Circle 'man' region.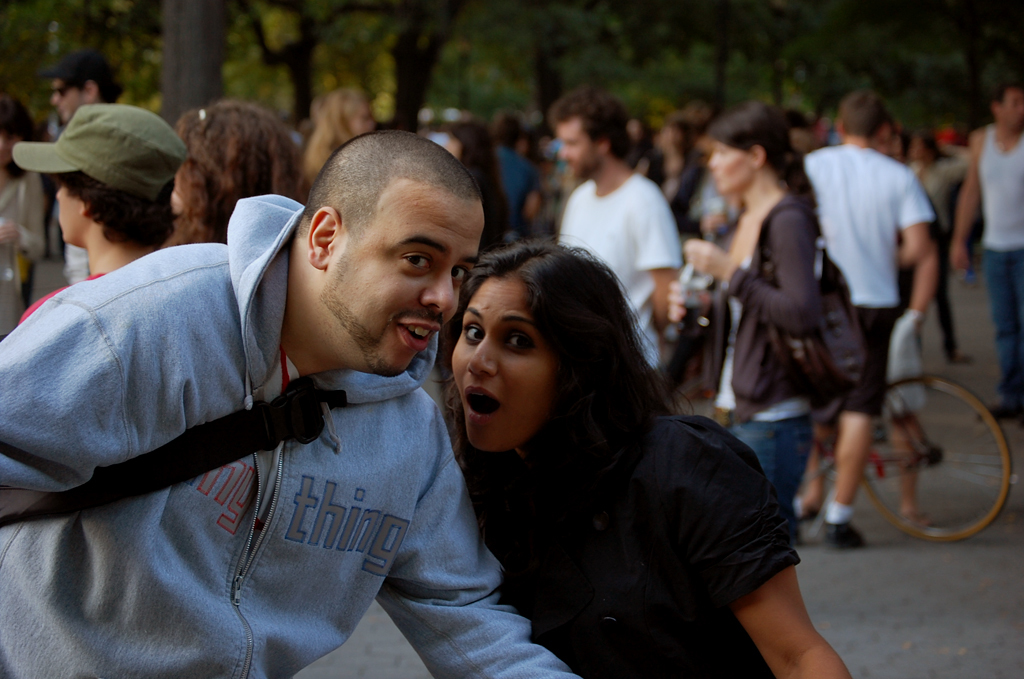
Region: left=41, top=54, right=124, bottom=122.
